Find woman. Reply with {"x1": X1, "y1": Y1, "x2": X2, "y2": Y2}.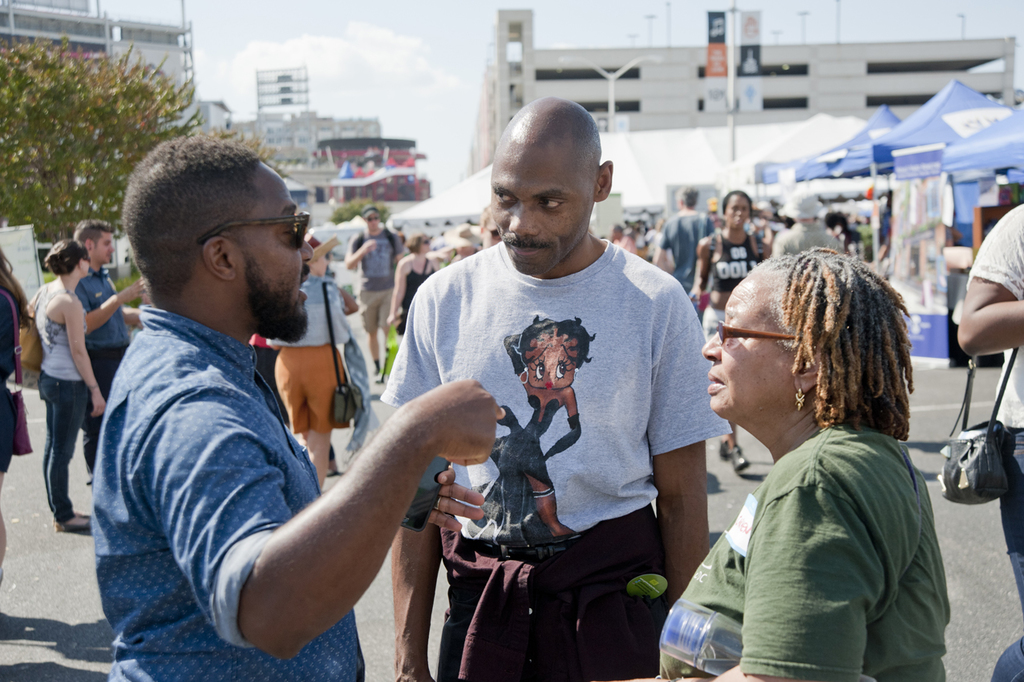
{"x1": 651, "y1": 246, "x2": 954, "y2": 681}.
